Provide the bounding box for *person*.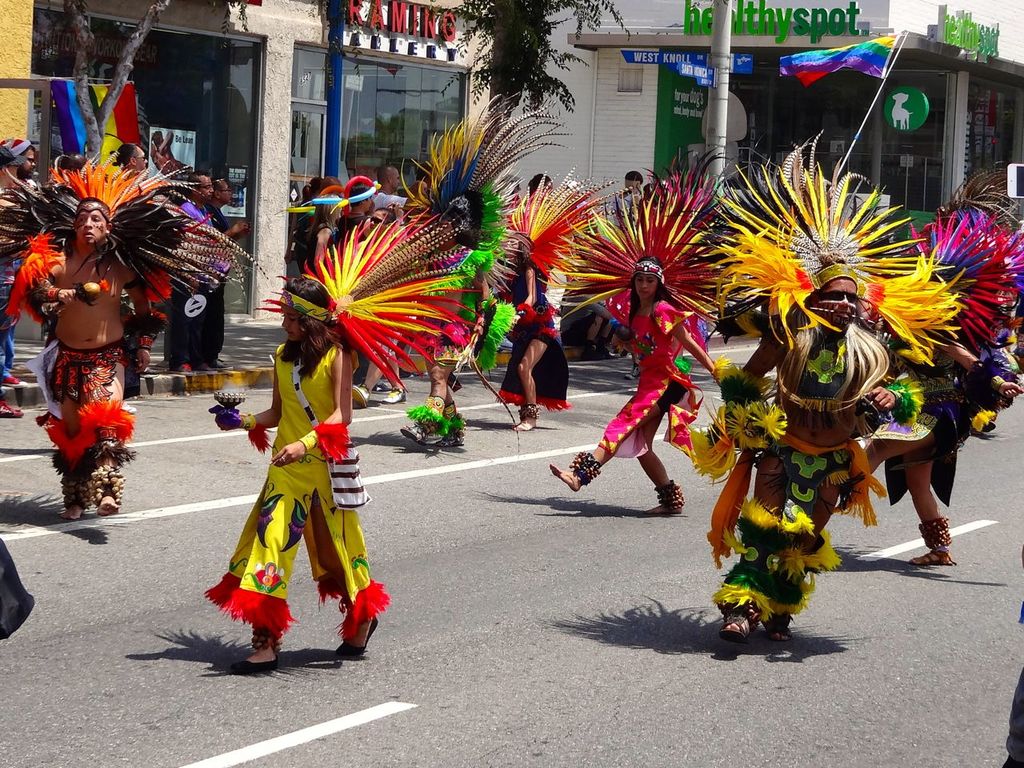
<region>165, 170, 234, 374</region>.
